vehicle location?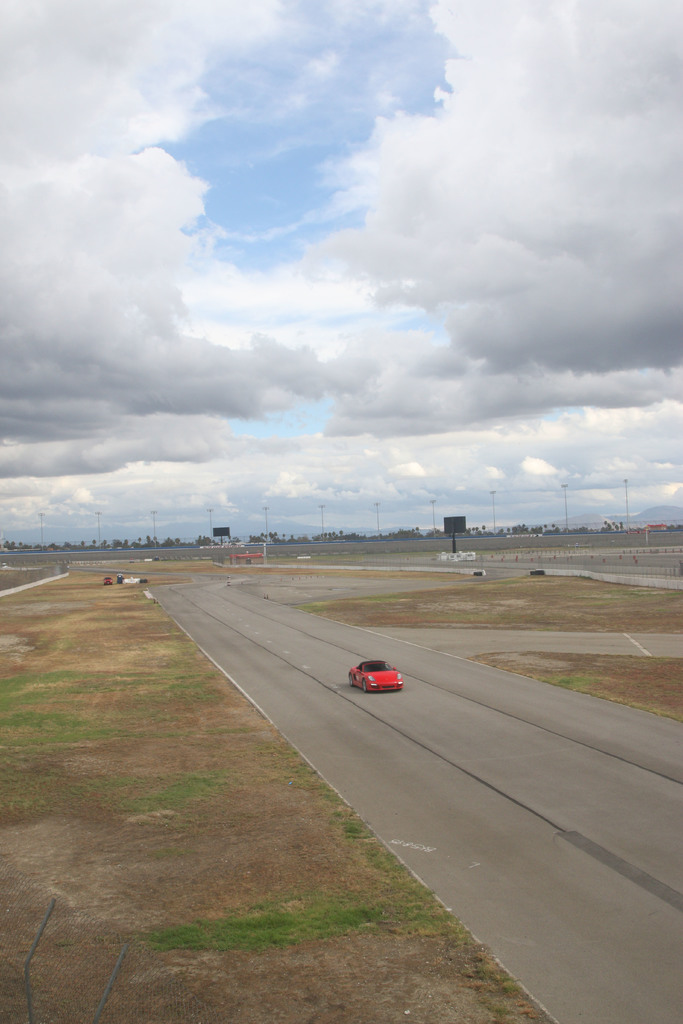
locate(348, 659, 406, 696)
